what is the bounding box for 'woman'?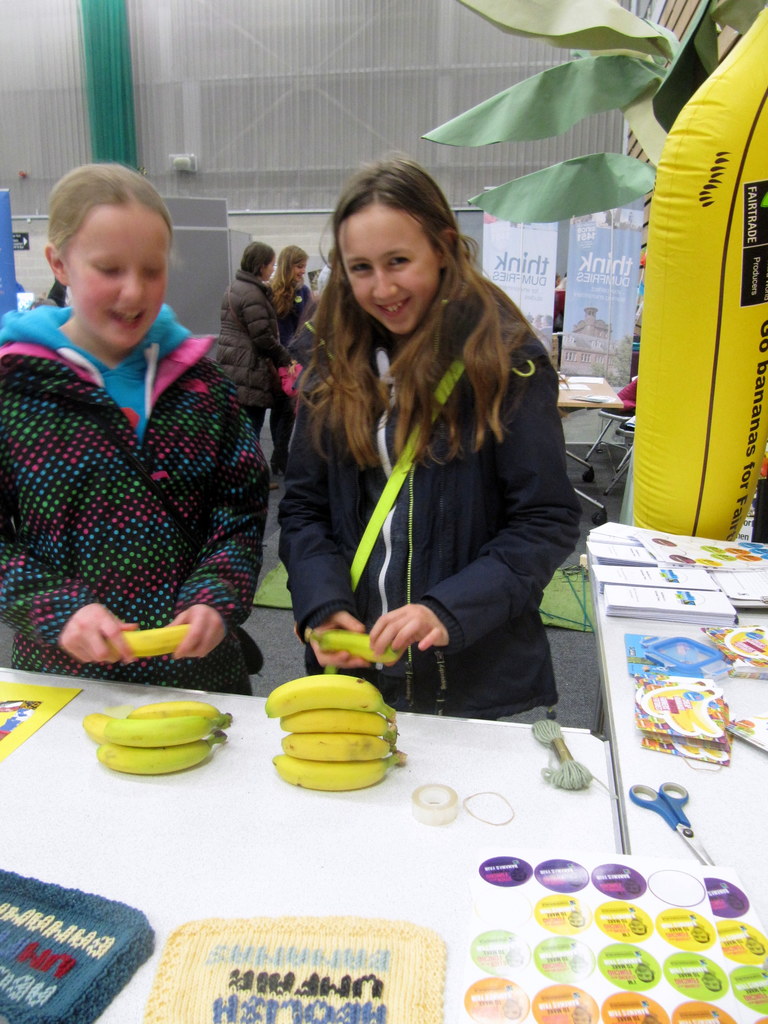
219, 239, 296, 433.
